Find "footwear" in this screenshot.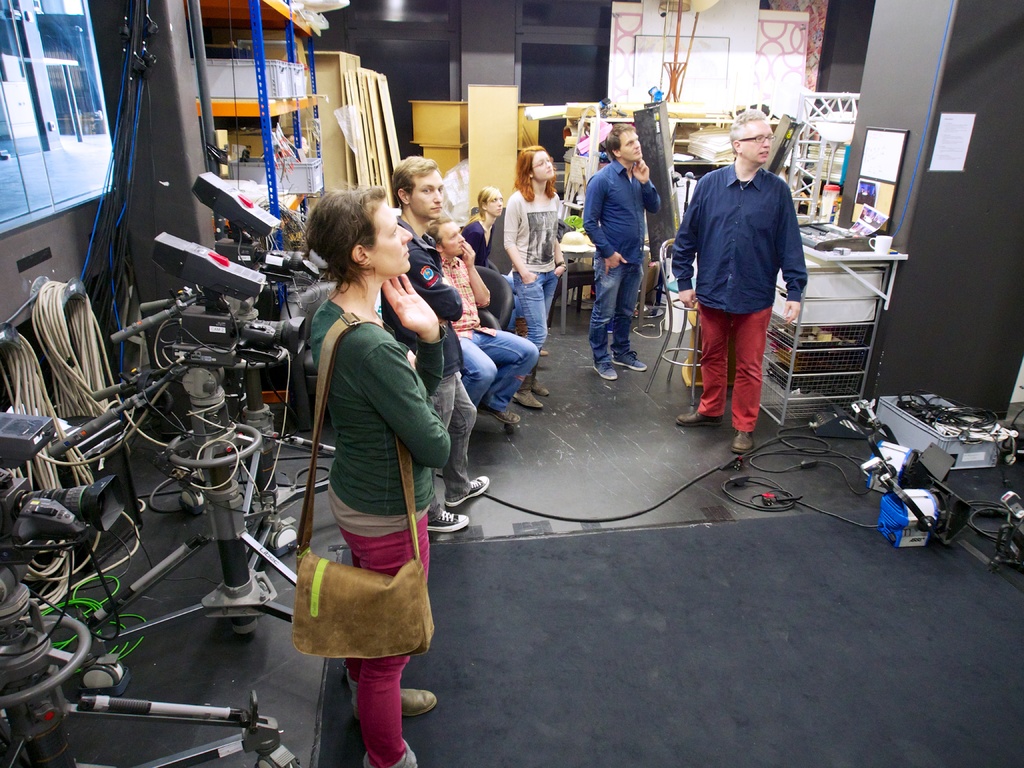
The bounding box for "footwear" is 361,744,420,767.
